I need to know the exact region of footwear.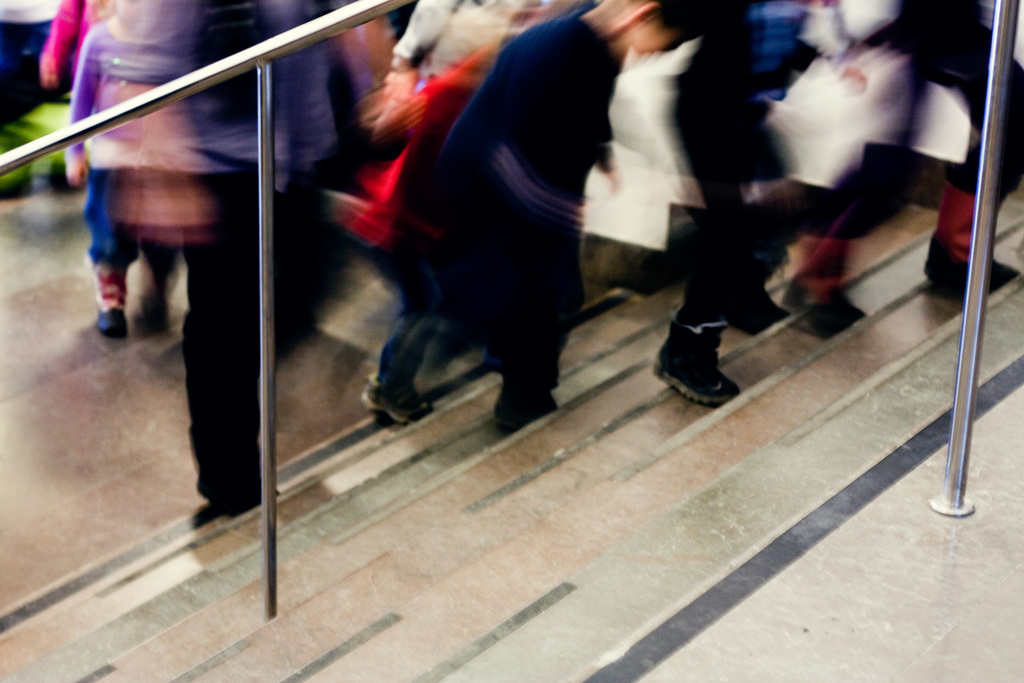
Region: rect(671, 311, 746, 408).
